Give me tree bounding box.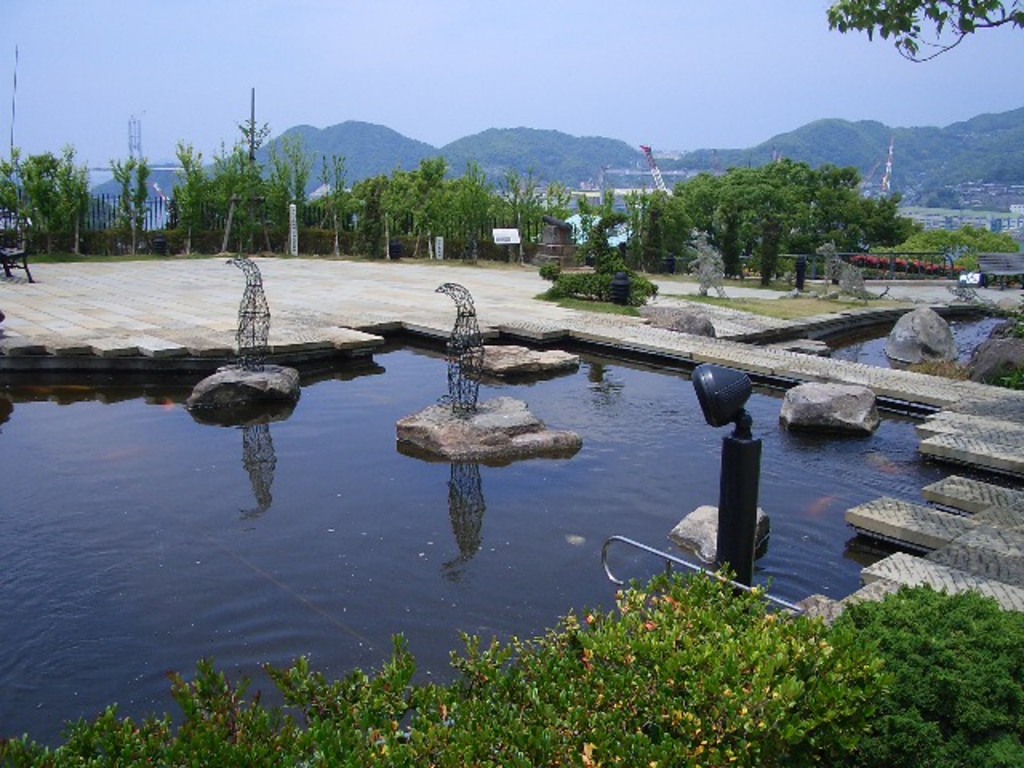
(830,0,1022,66).
